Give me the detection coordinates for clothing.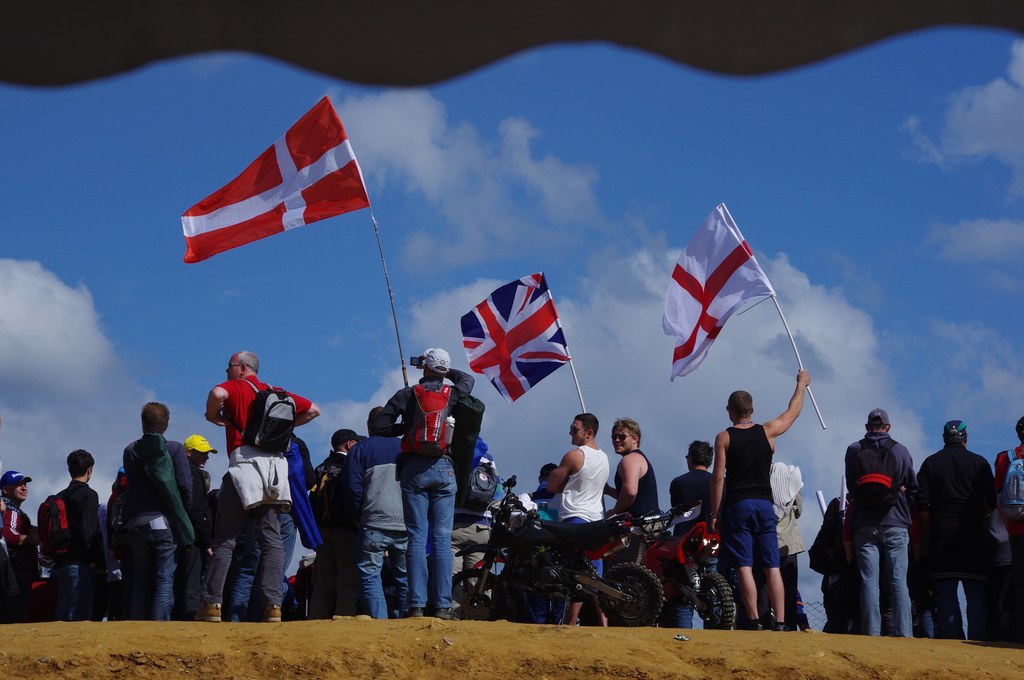
rect(611, 448, 664, 516).
